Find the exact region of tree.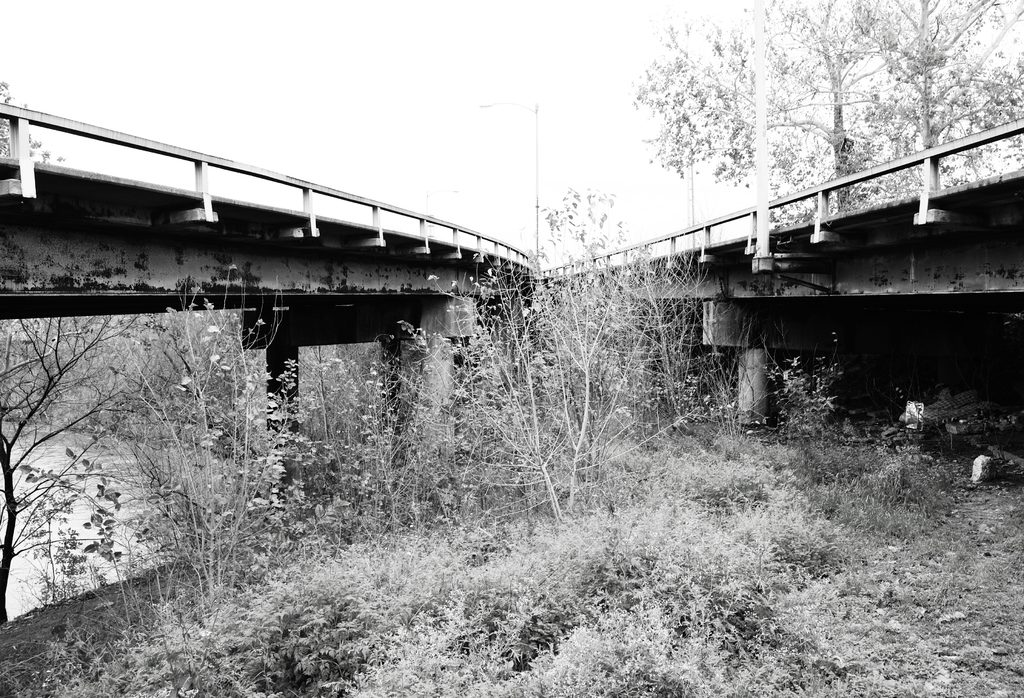
Exact region: x1=362, y1=160, x2=725, y2=527.
